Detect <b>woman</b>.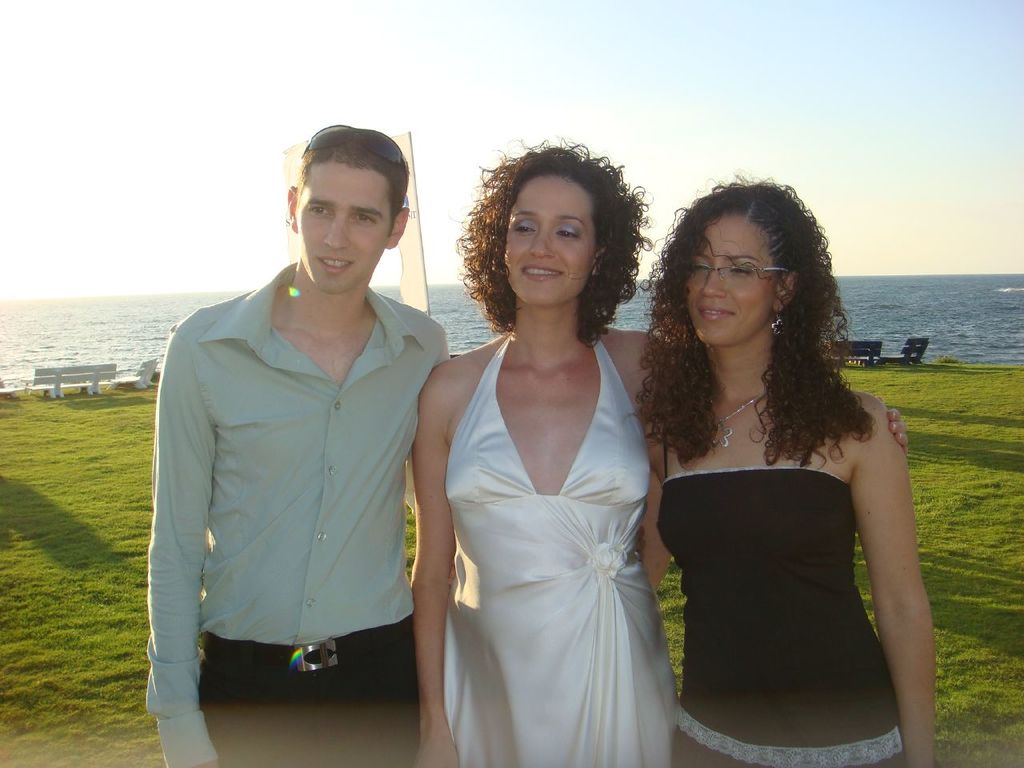
Detected at (x1=412, y1=176, x2=692, y2=767).
